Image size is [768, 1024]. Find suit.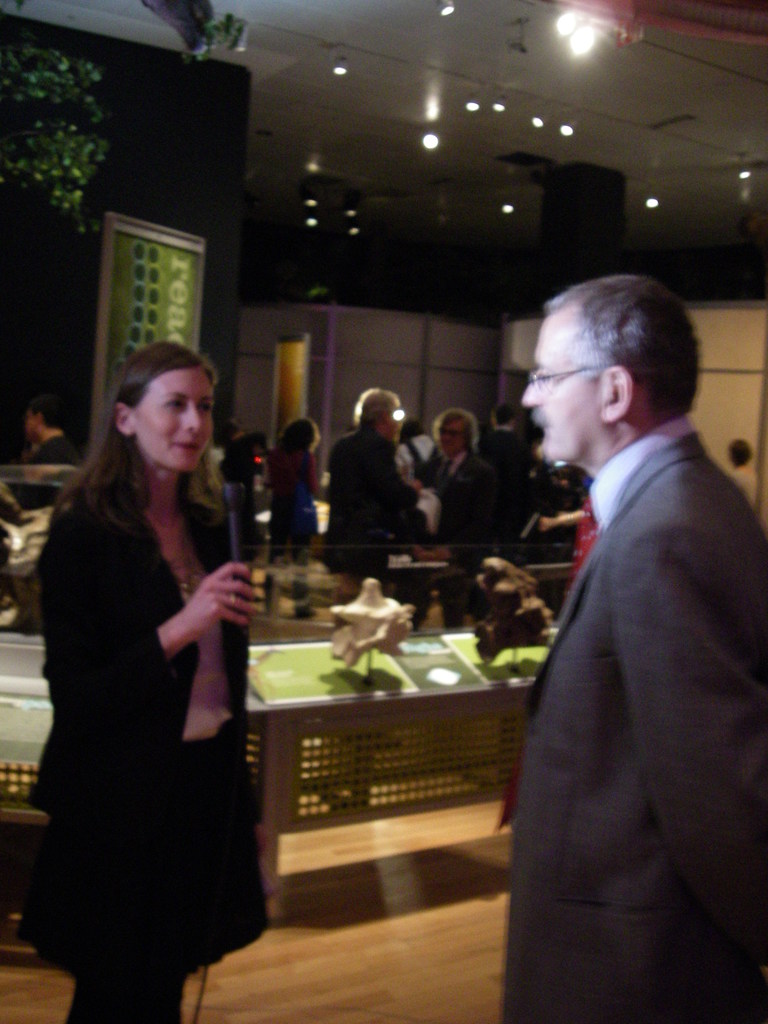
319/426/412/556.
